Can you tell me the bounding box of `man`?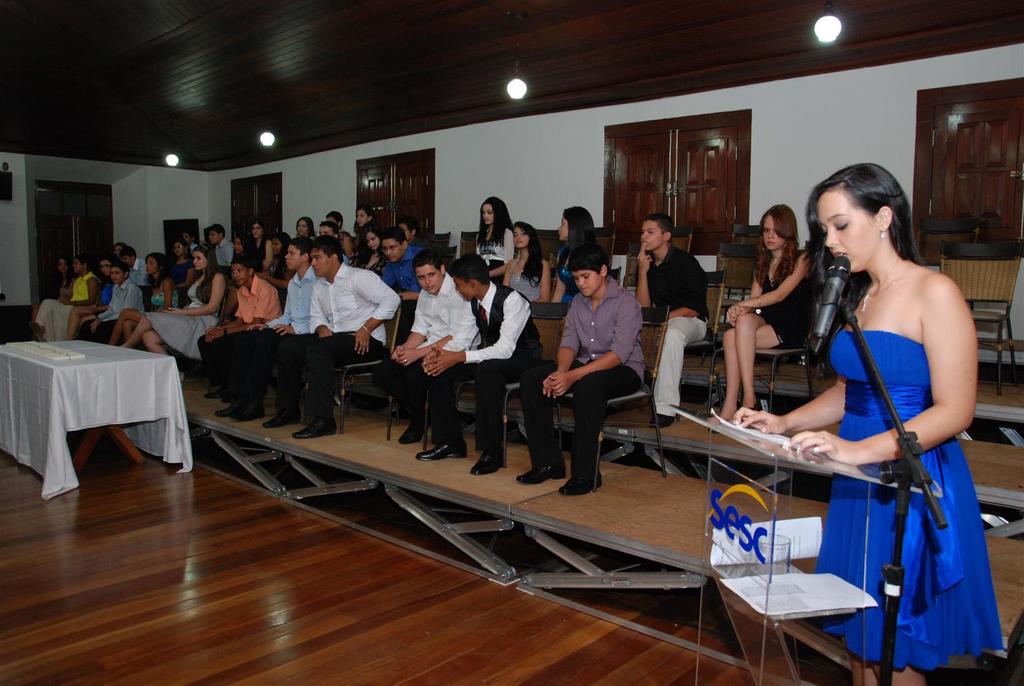
x1=79 y1=265 x2=143 y2=350.
